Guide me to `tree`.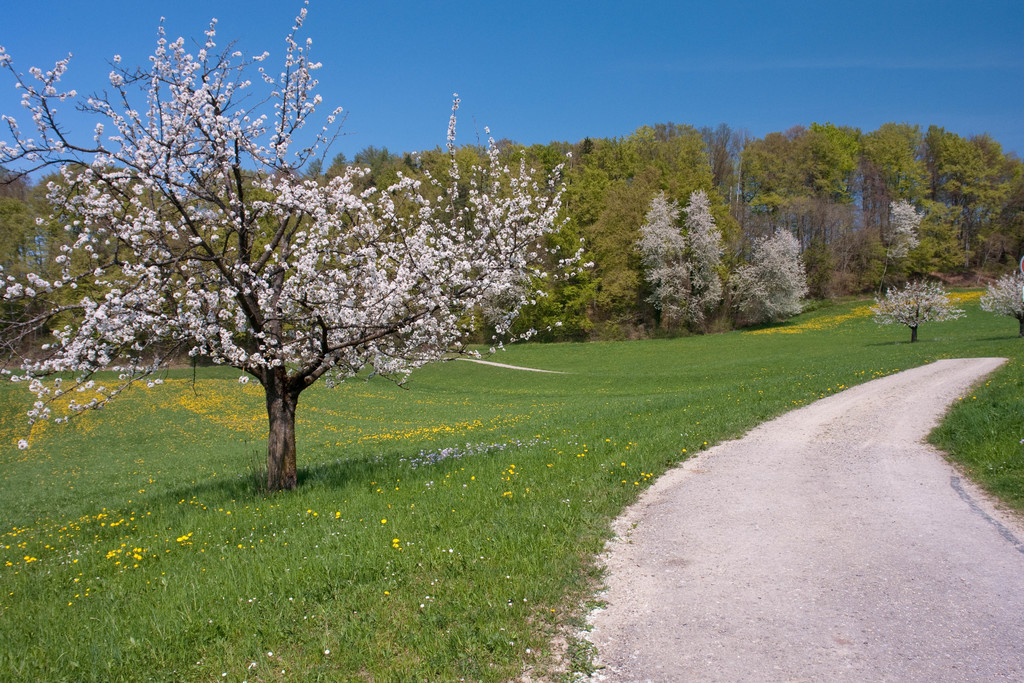
Guidance: (x1=638, y1=195, x2=694, y2=343).
